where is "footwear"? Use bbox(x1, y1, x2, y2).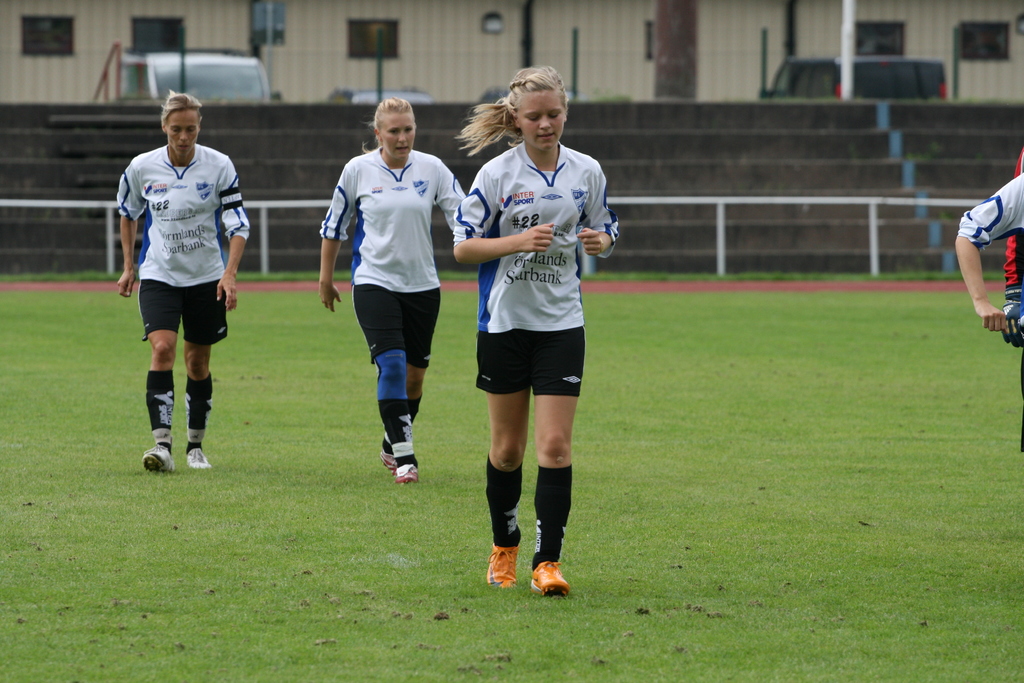
bbox(397, 462, 423, 484).
